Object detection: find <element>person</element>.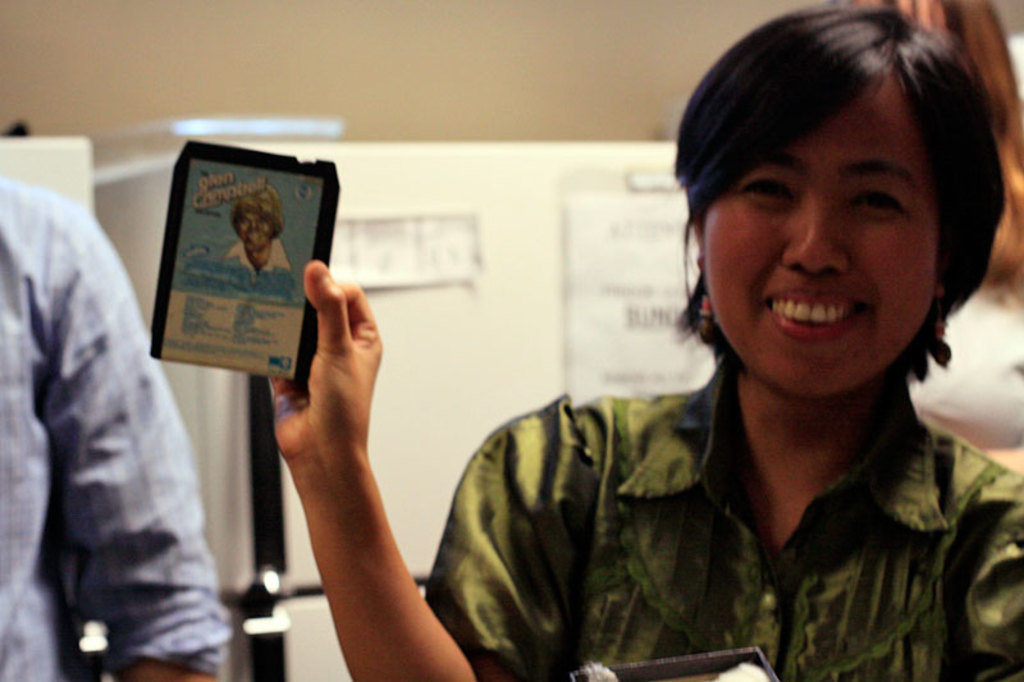
220 191 293 274.
